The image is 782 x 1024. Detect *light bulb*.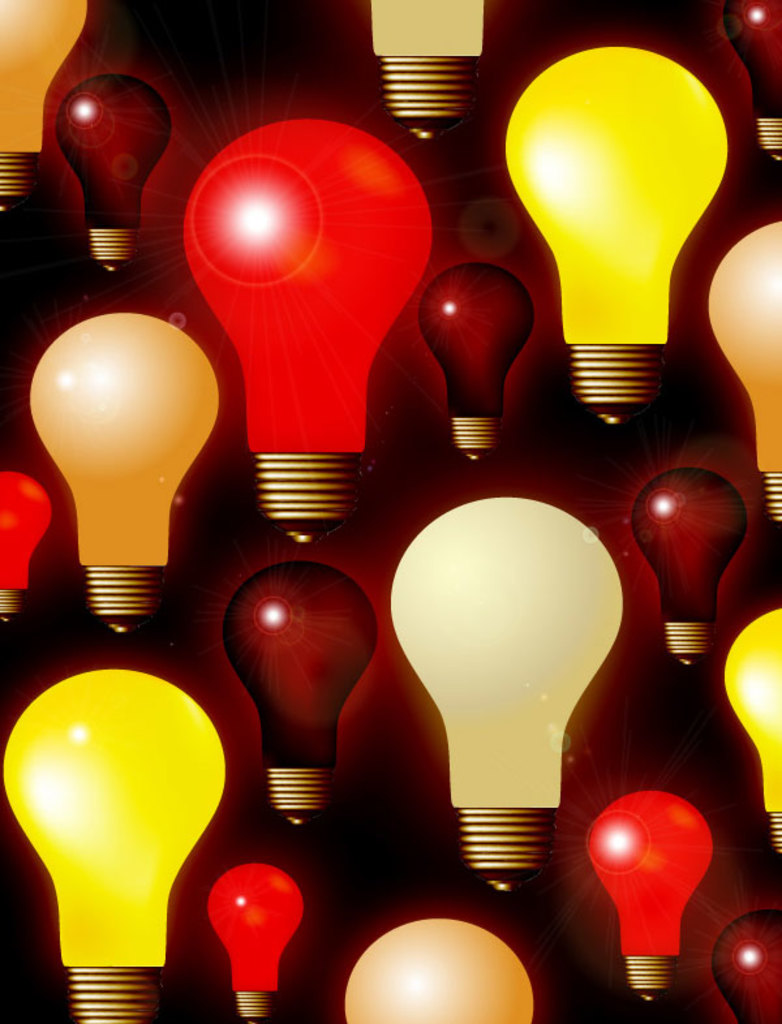
Detection: [710, 214, 781, 522].
